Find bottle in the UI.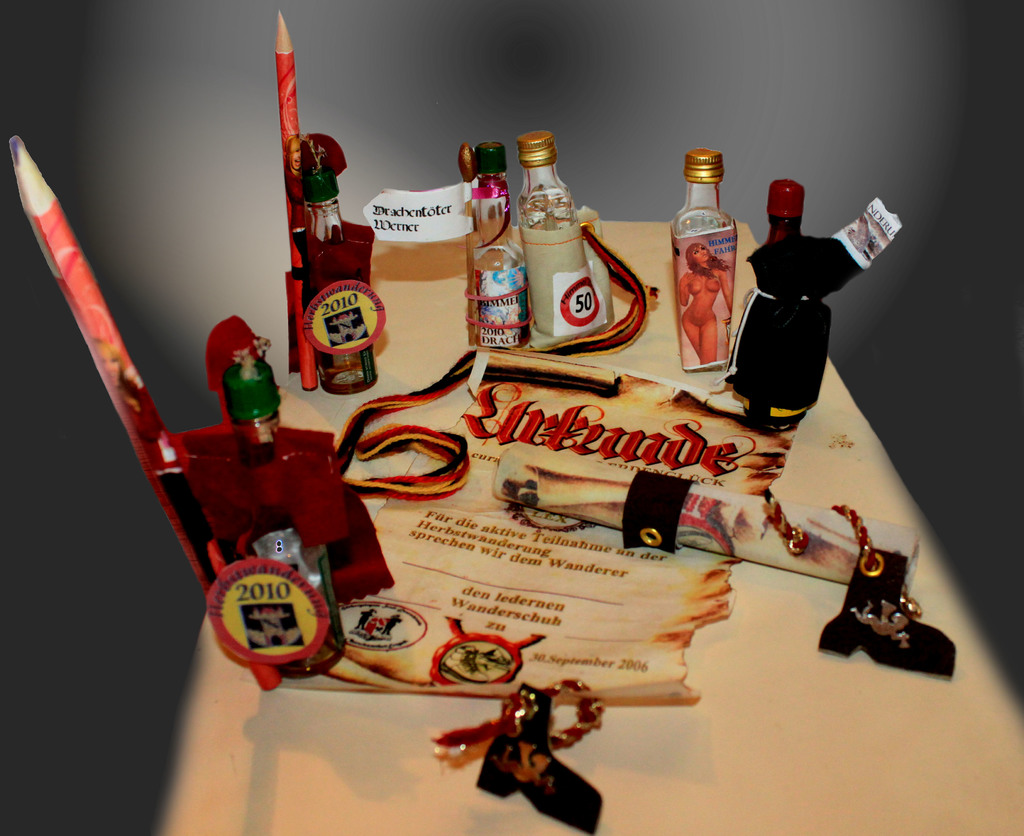
UI element at 300, 152, 348, 247.
